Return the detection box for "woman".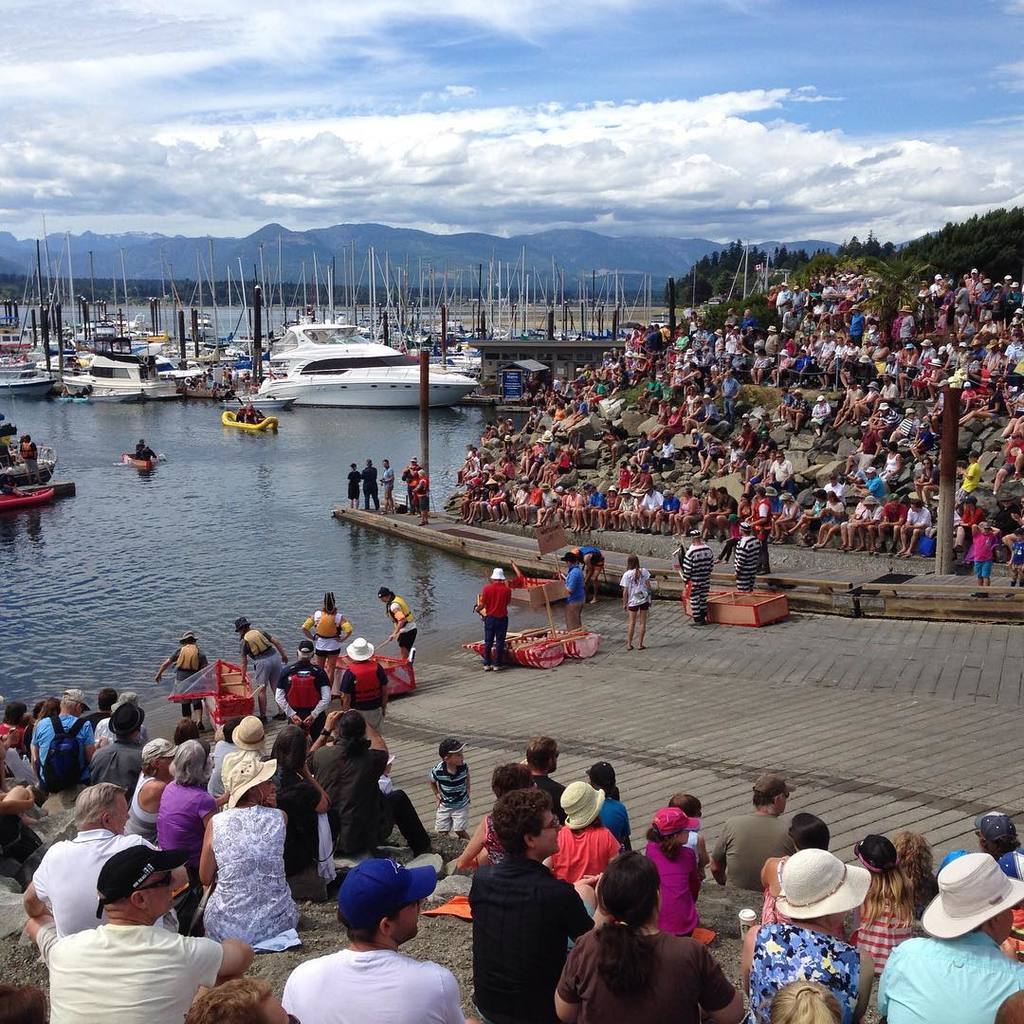
457/759/561/871.
